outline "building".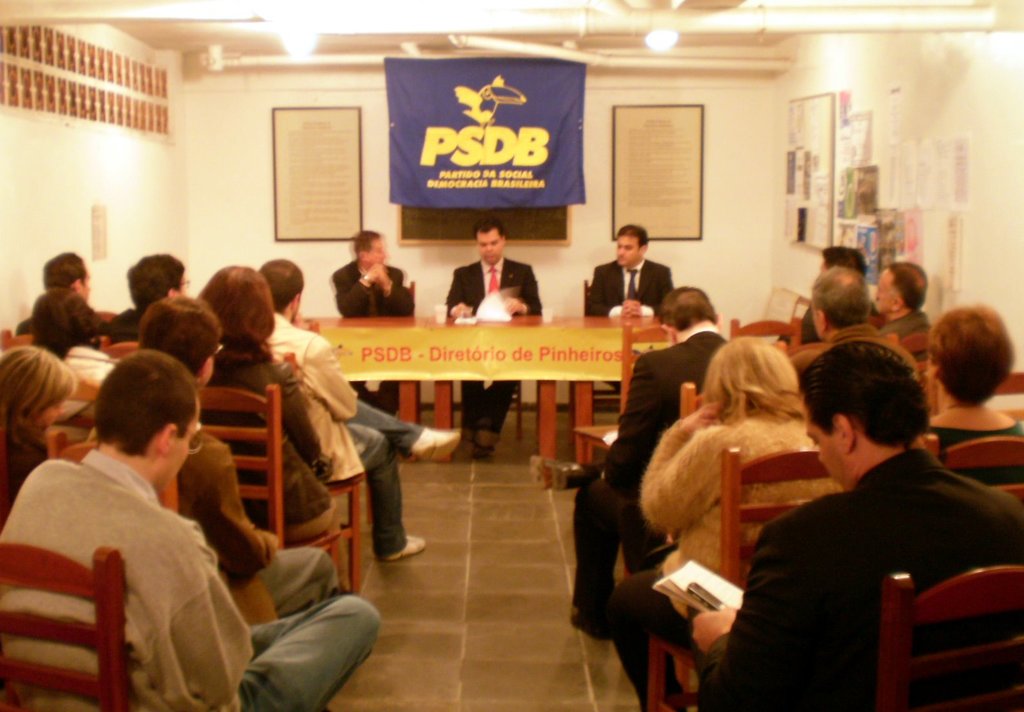
Outline: [0, 0, 1023, 711].
